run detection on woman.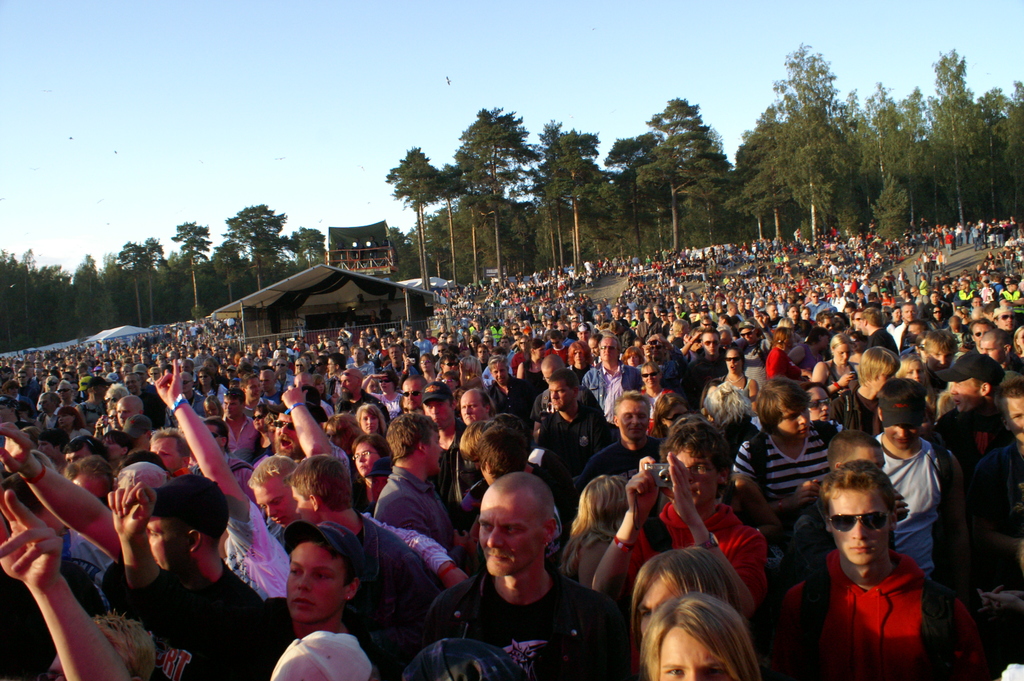
Result: 635:589:767:680.
